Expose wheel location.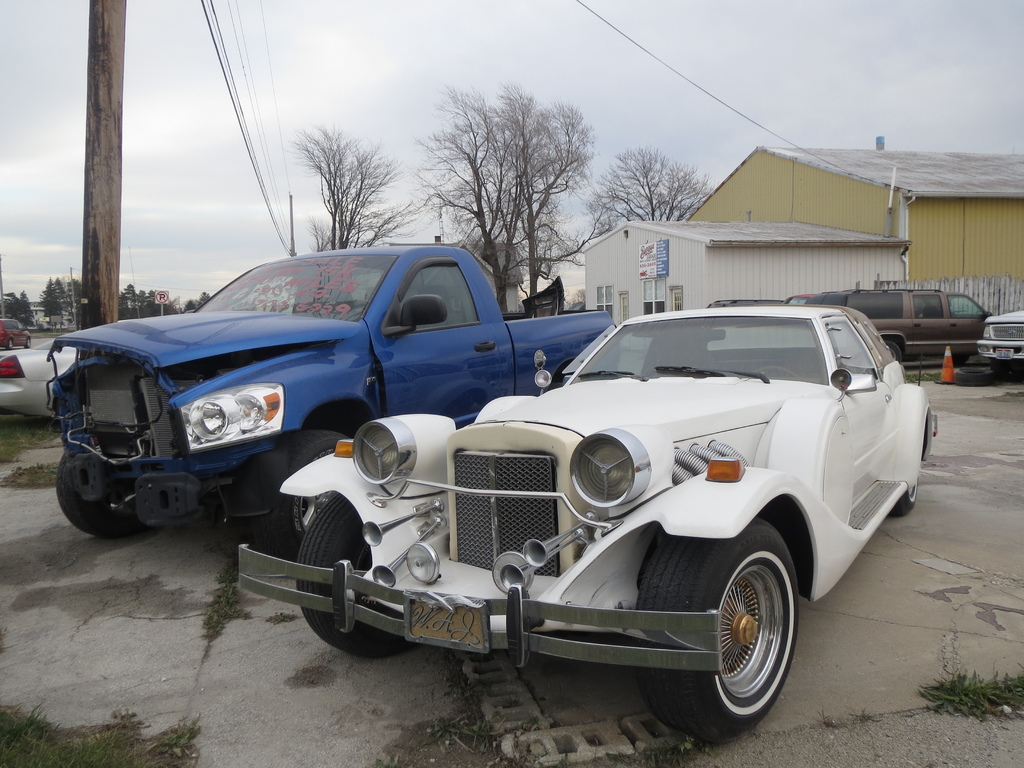
Exposed at (left=883, top=471, right=919, bottom=524).
